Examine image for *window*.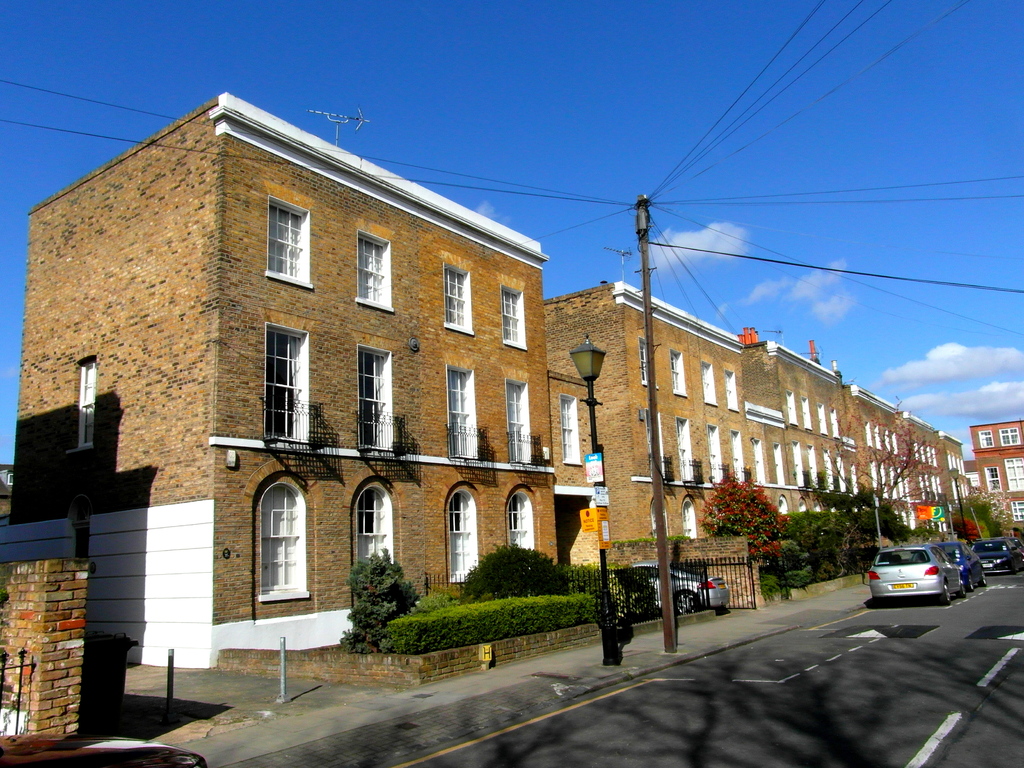
Examination result: bbox(773, 444, 785, 490).
